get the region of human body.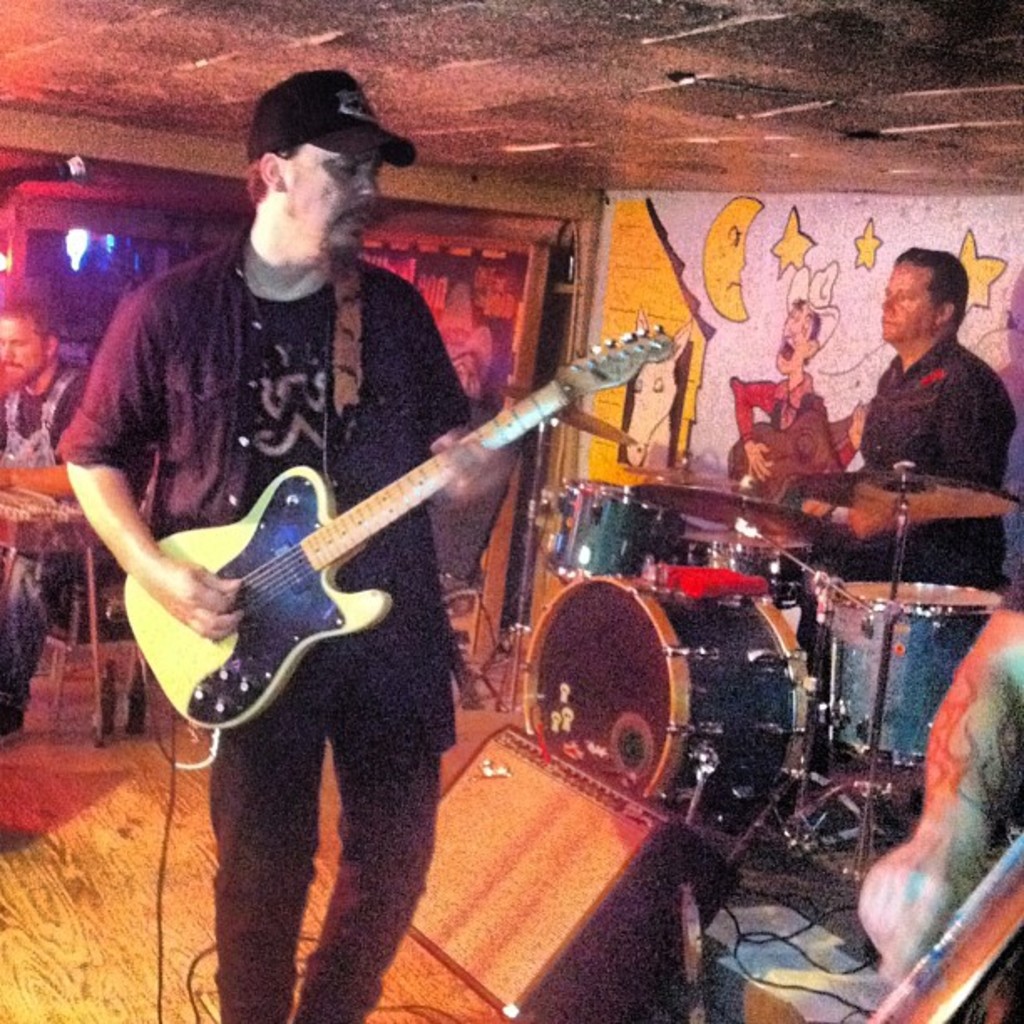
(x1=0, y1=298, x2=95, y2=736).
